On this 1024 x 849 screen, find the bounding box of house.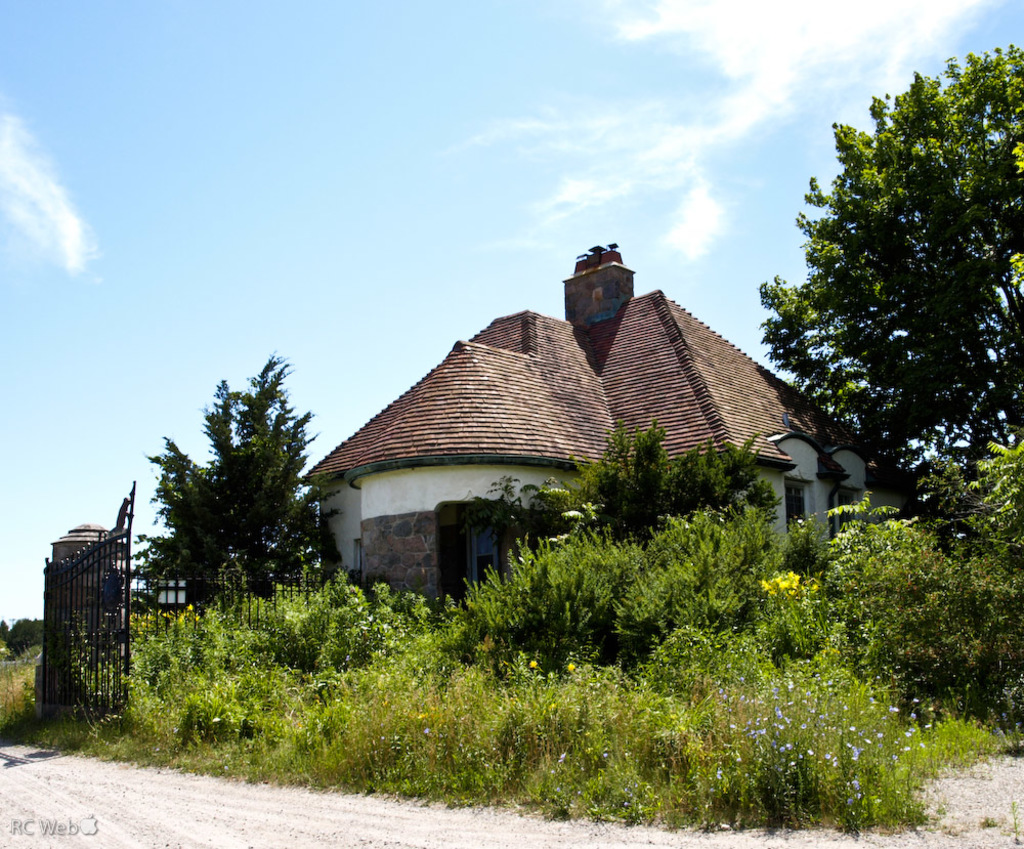
Bounding box: BBox(142, 581, 187, 602).
